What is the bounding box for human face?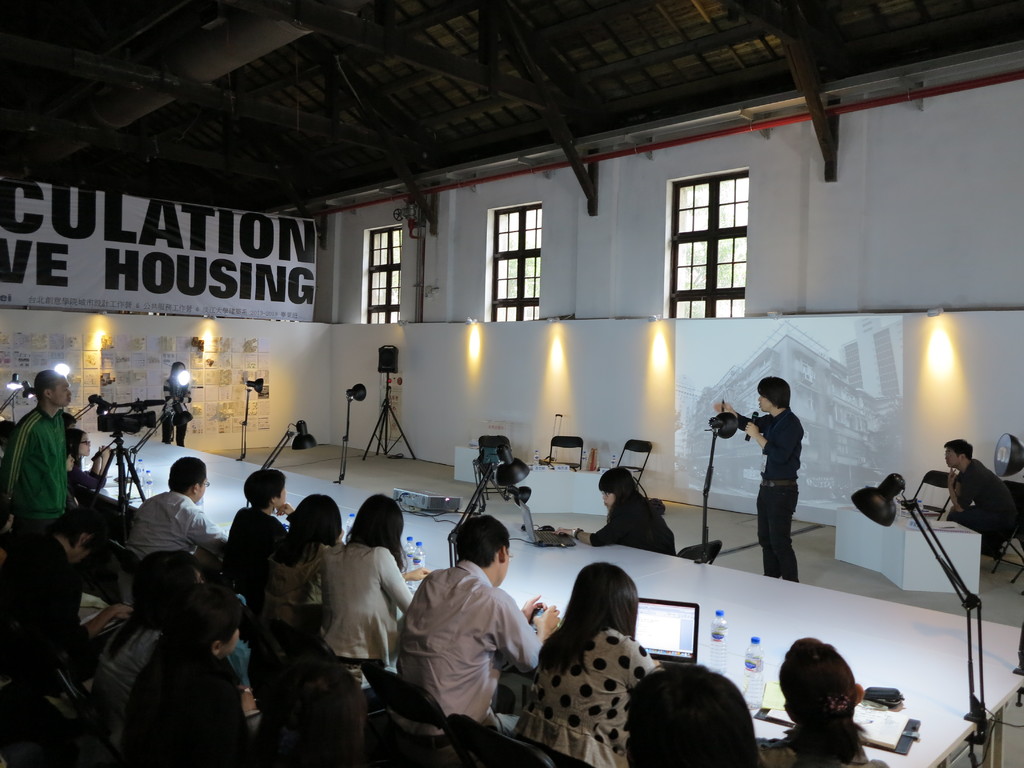
box(78, 435, 90, 455).
